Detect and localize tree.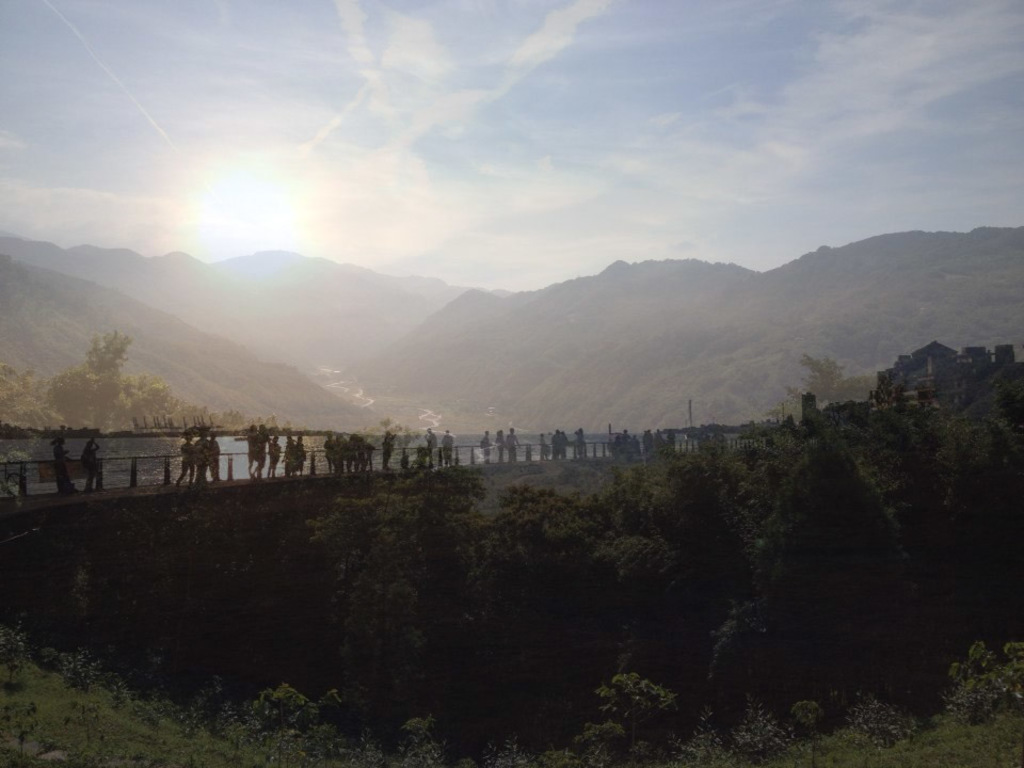
Localized at bbox(154, 380, 226, 435).
